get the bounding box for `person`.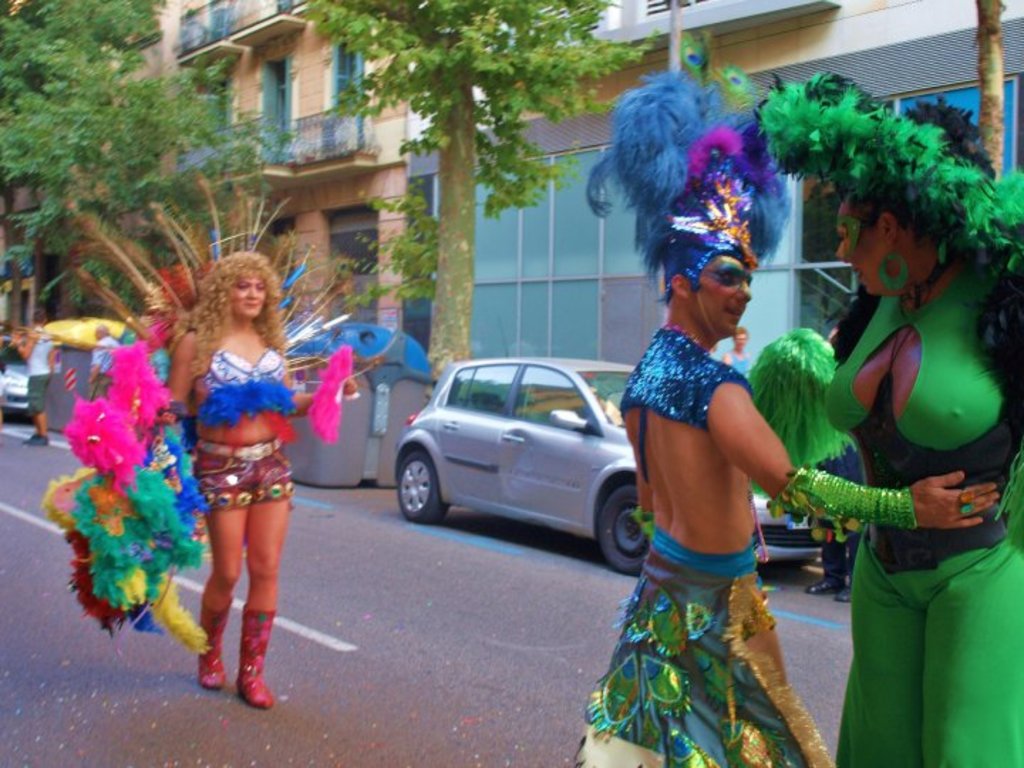
165/252/361/703.
